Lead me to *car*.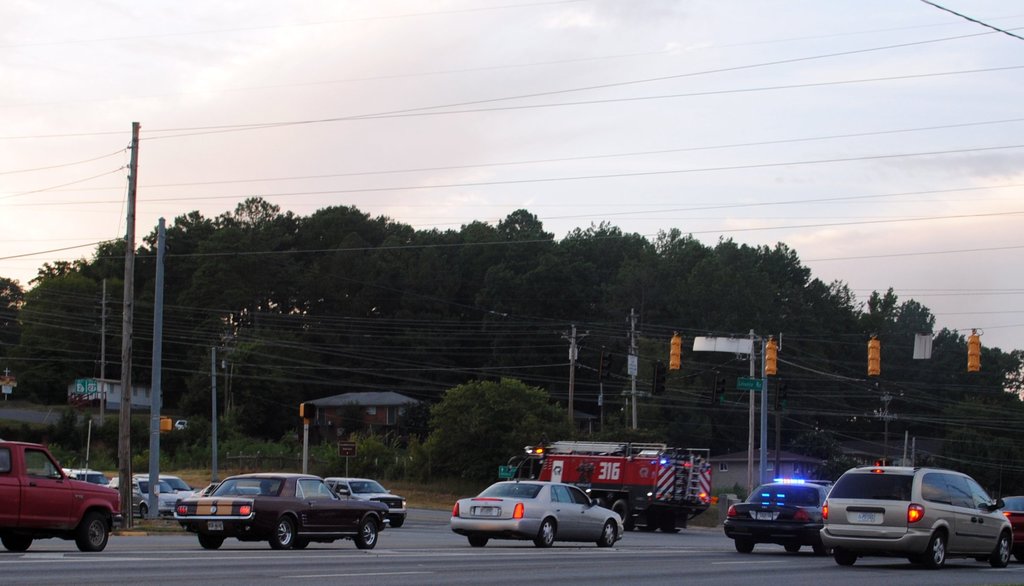
Lead to (63,469,109,489).
